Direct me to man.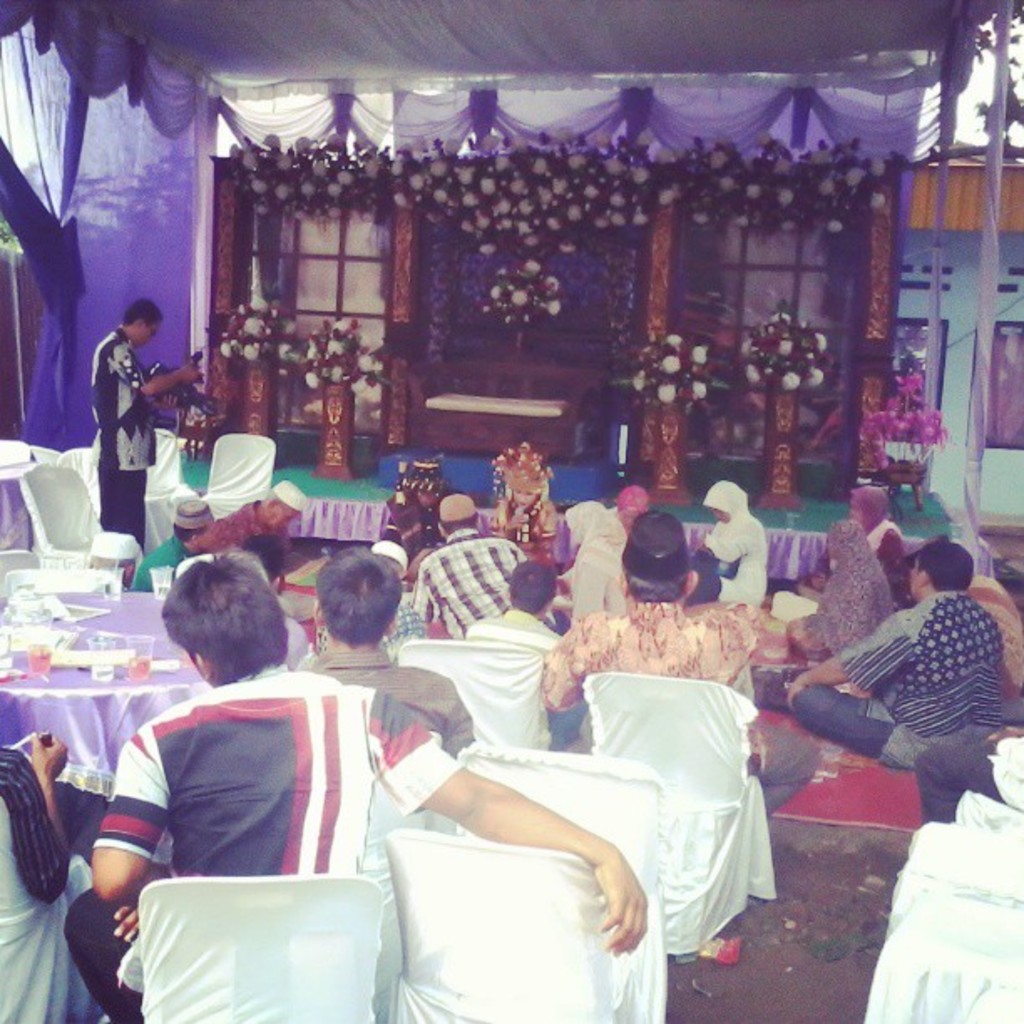
Direction: 64 544 648 1022.
